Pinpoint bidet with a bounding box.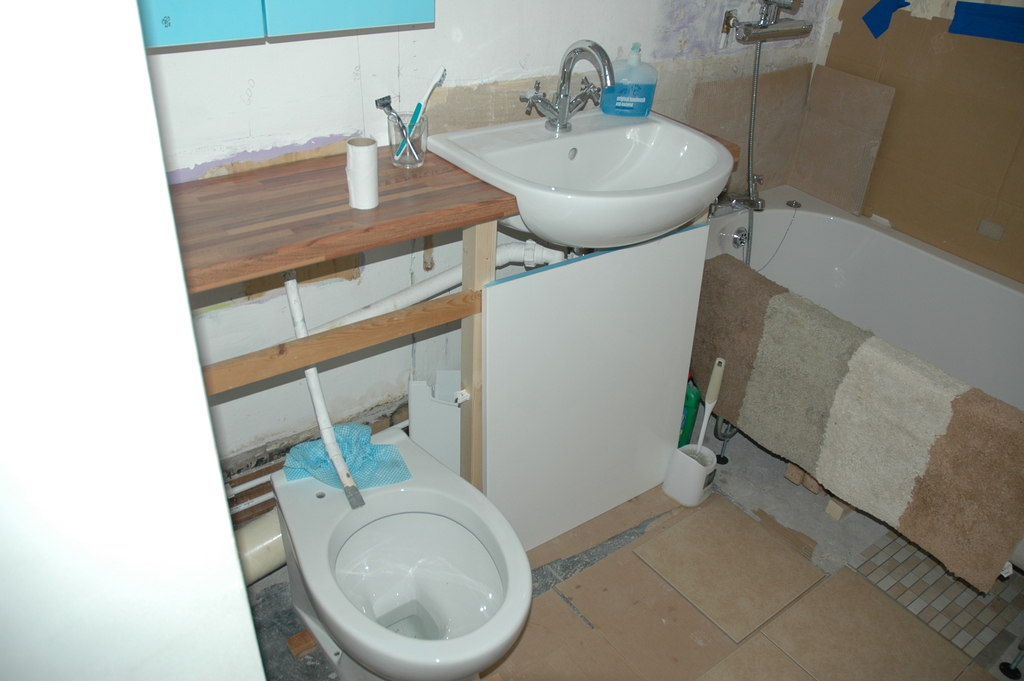
Rect(292, 429, 536, 680).
